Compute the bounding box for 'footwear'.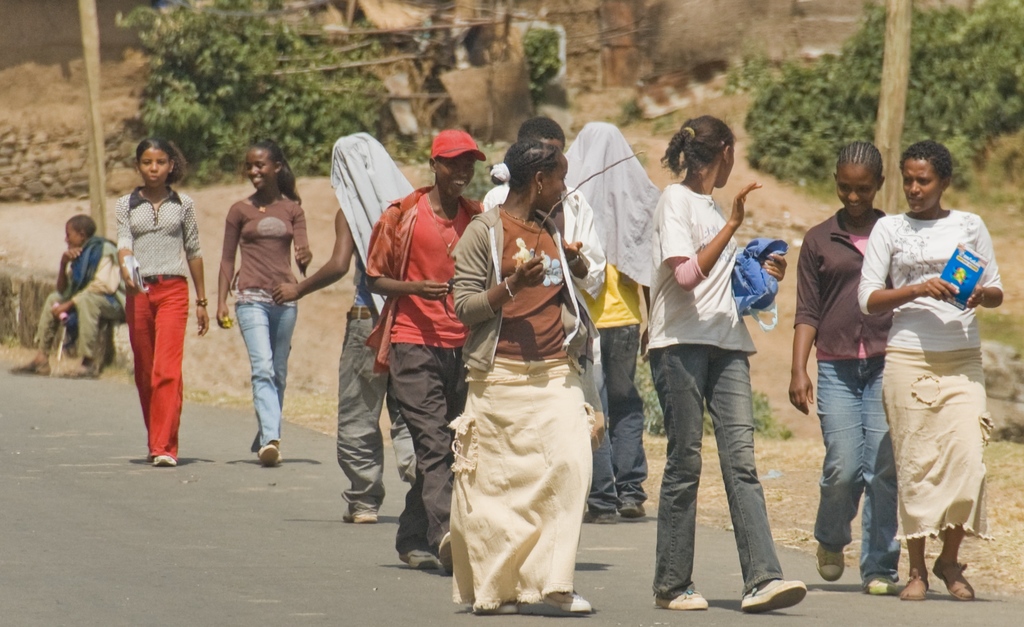
<bbox>620, 499, 645, 516</bbox>.
